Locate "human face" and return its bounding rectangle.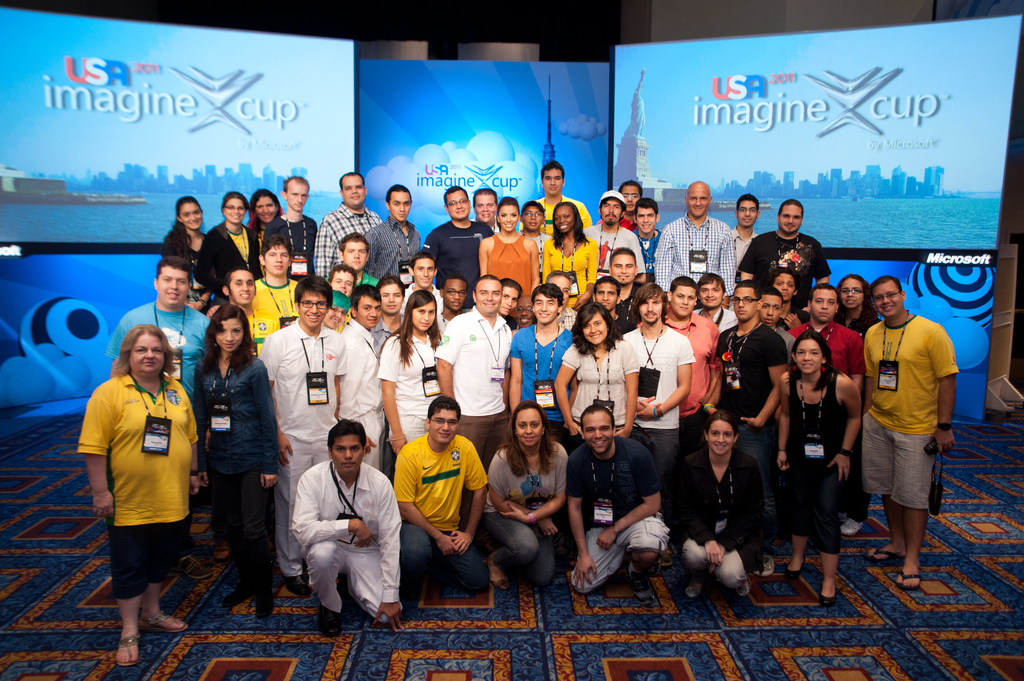
<bbox>777, 274, 792, 300</bbox>.
